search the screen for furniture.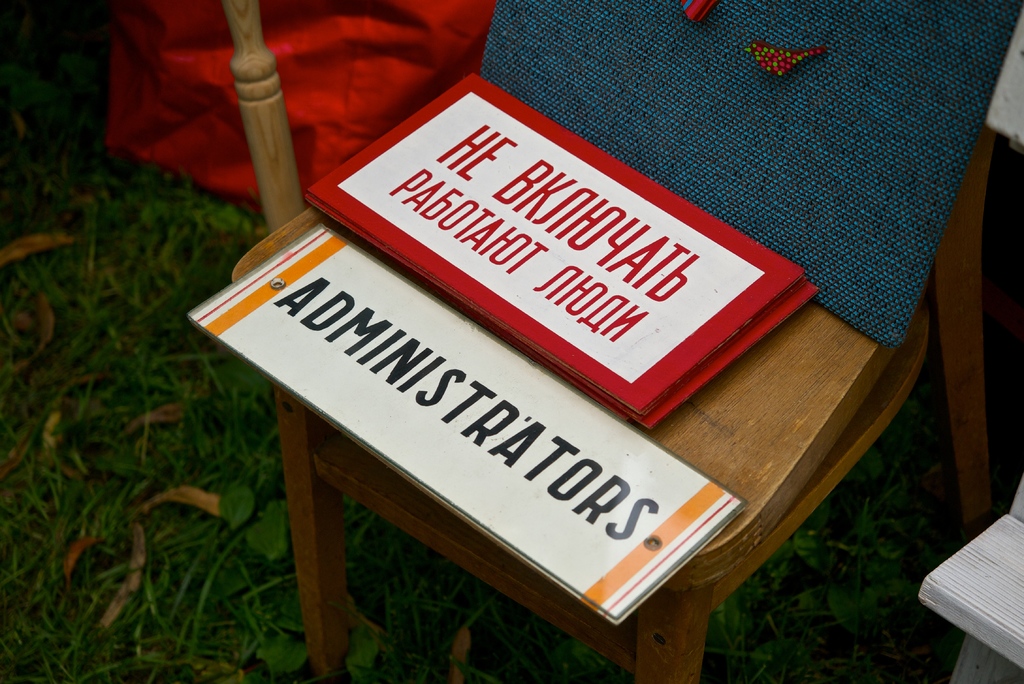
Found at (219, 0, 1023, 683).
